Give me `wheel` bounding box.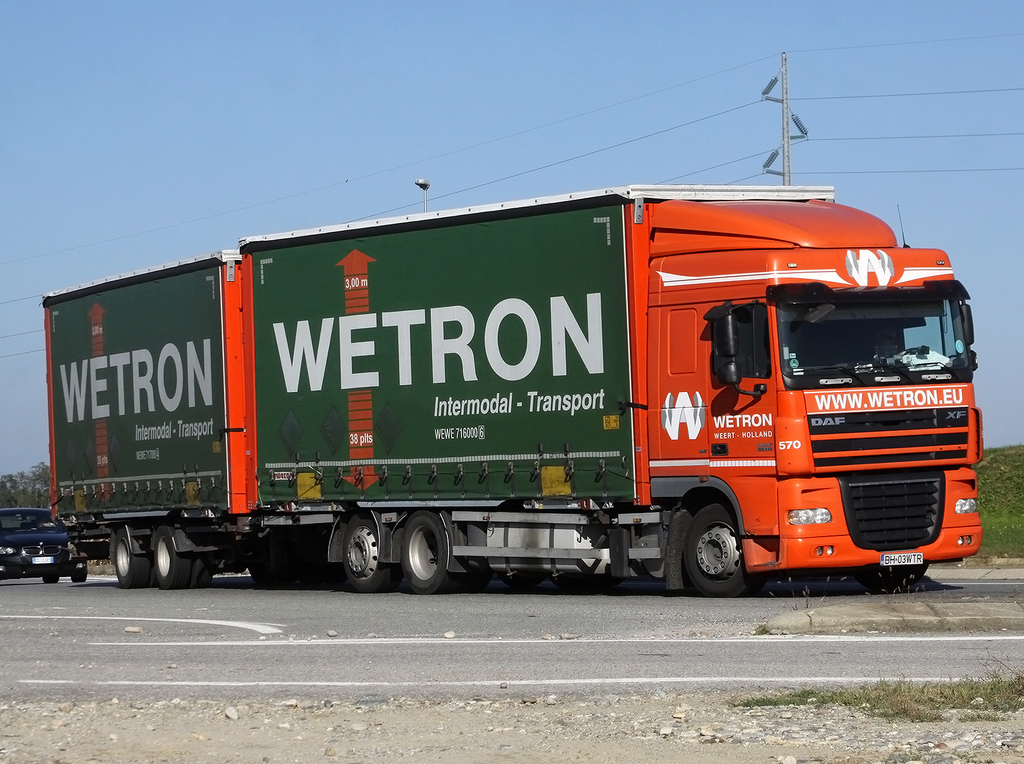
detection(143, 524, 196, 588).
